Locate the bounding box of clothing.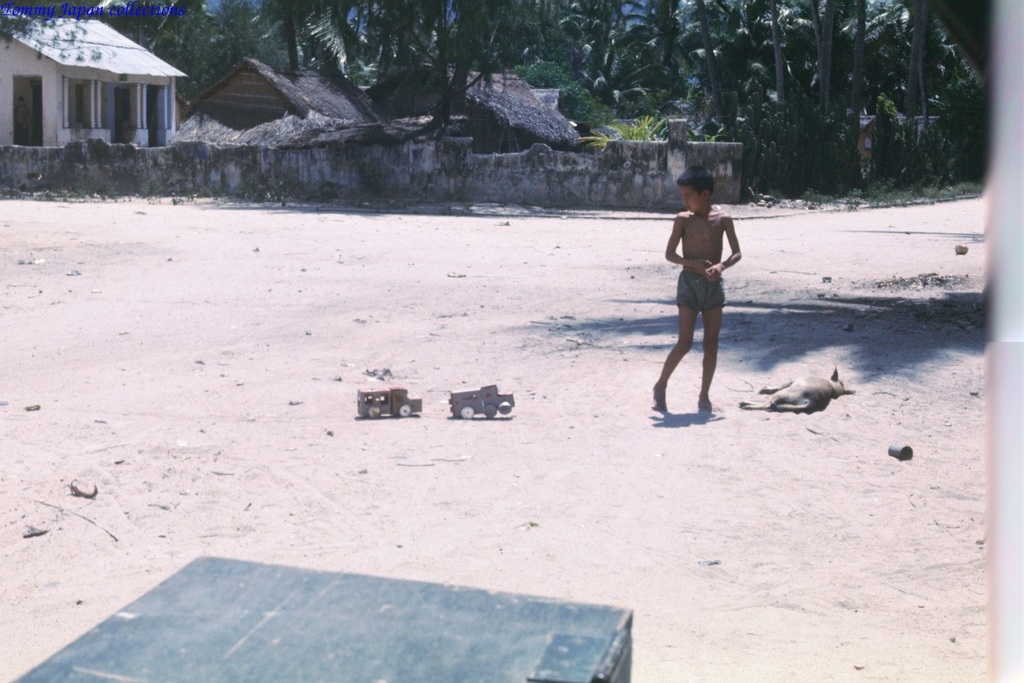
Bounding box: select_region(675, 265, 725, 312).
